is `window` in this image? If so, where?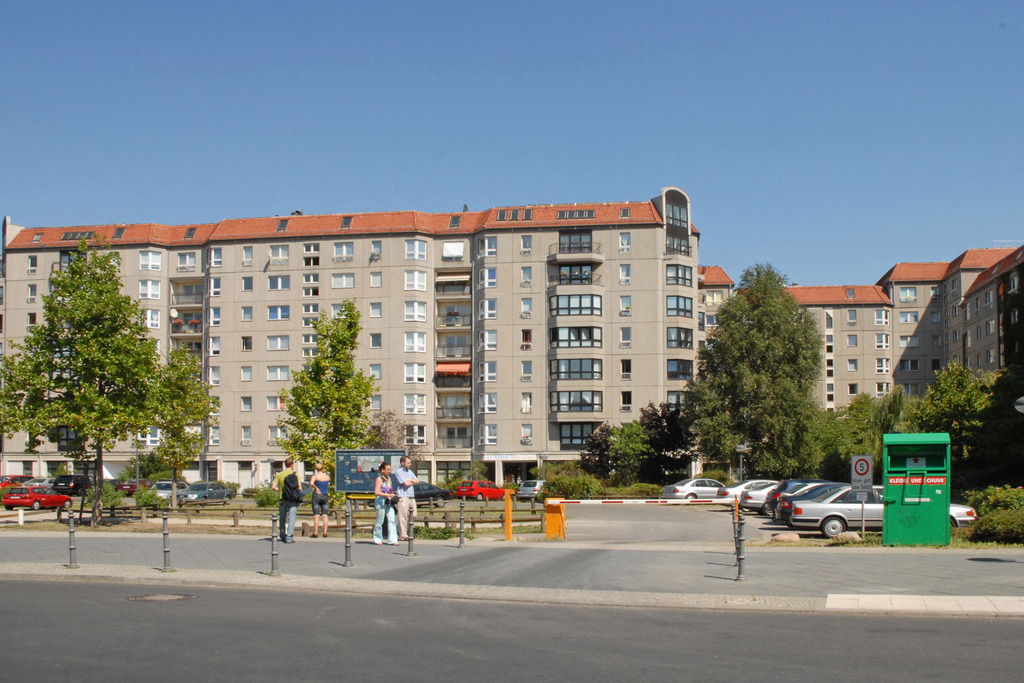
Yes, at {"left": 266, "top": 238, "right": 296, "bottom": 264}.
